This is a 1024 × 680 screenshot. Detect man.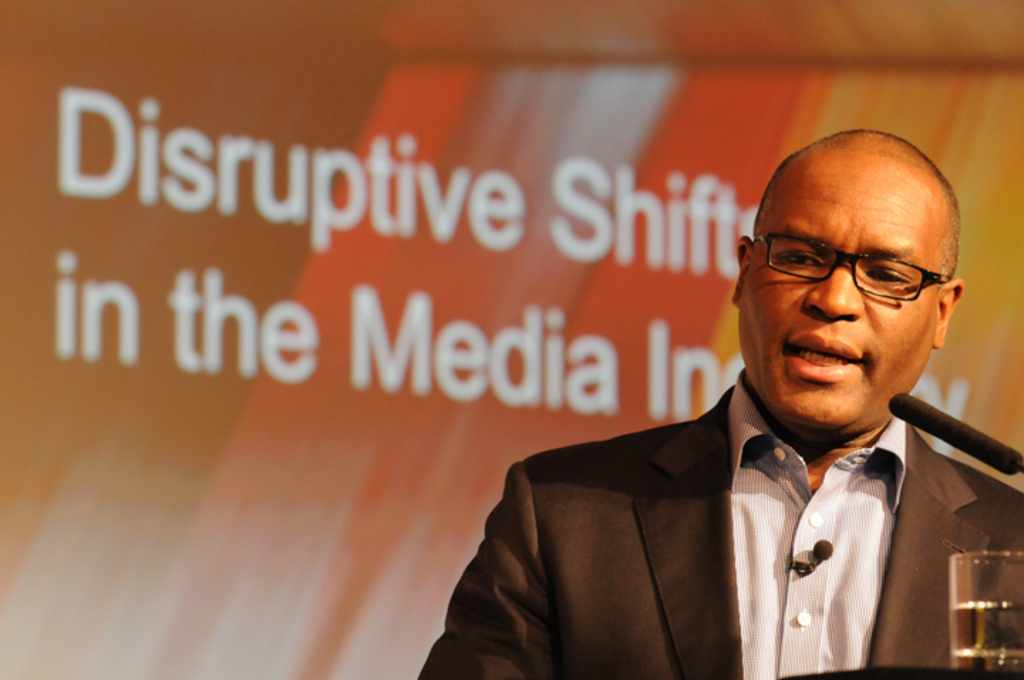
(417, 135, 1023, 679).
